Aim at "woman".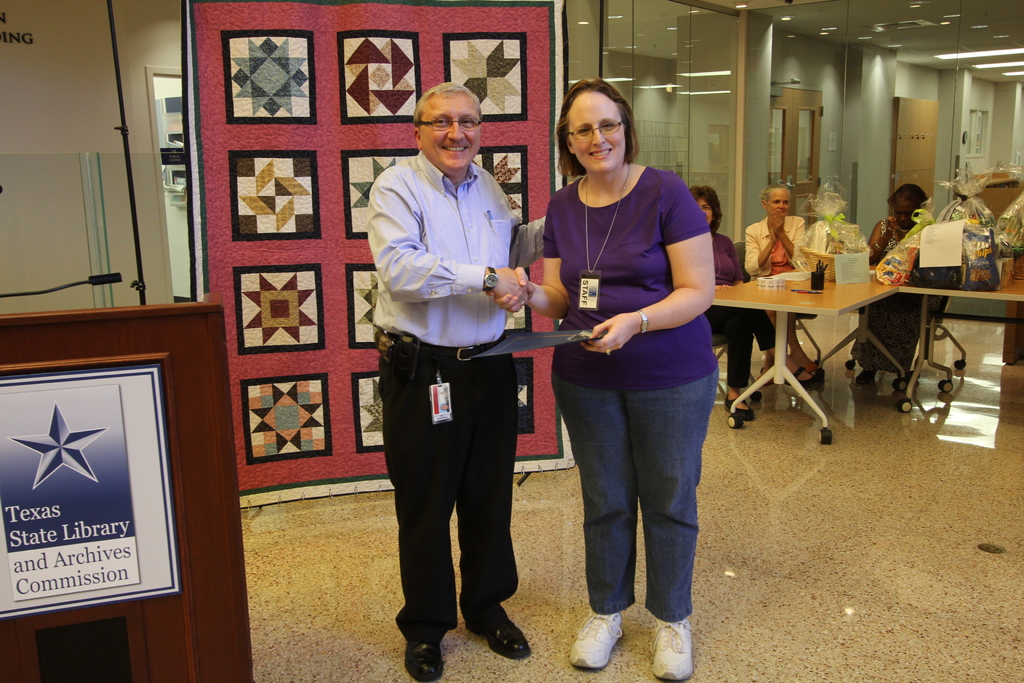
Aimed at <bbox>743, 184, 832, 383</bbox>.
